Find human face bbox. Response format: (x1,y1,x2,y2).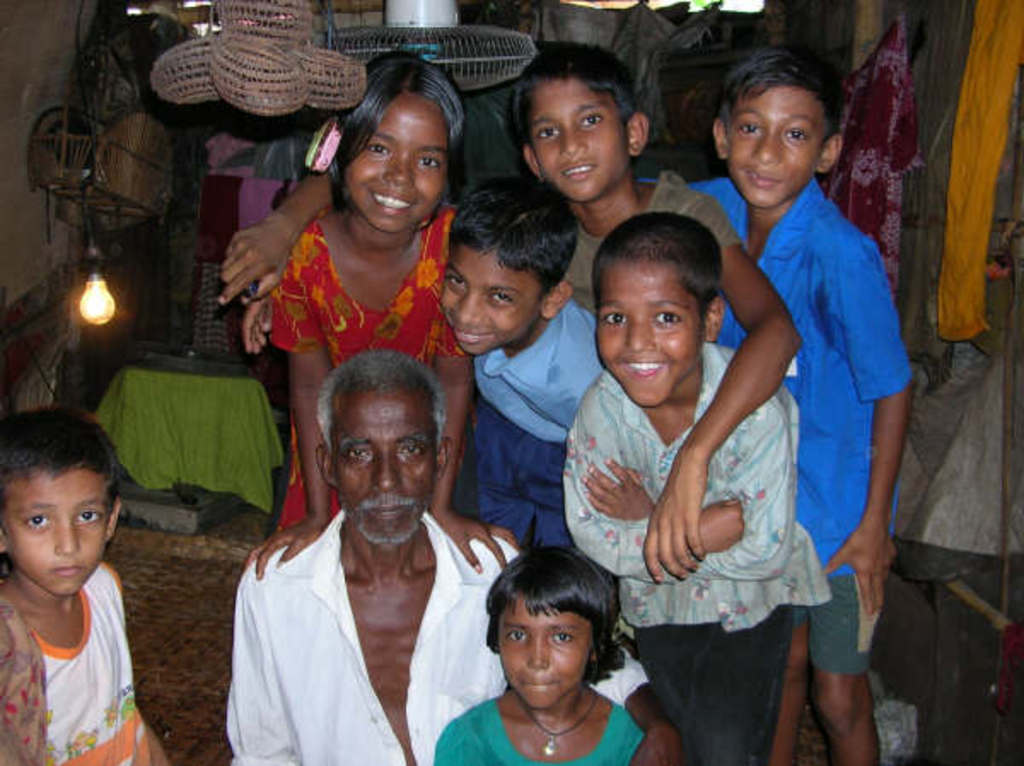
(2,469,113,592).
